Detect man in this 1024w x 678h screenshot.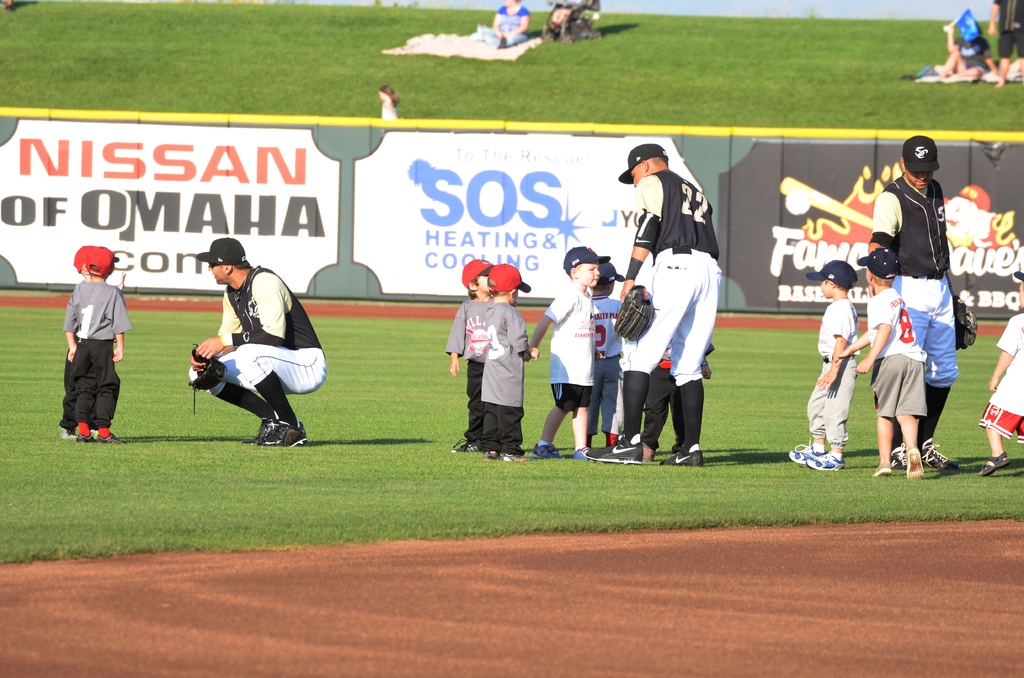
Detection: <box>865,133,976,472</box>.
